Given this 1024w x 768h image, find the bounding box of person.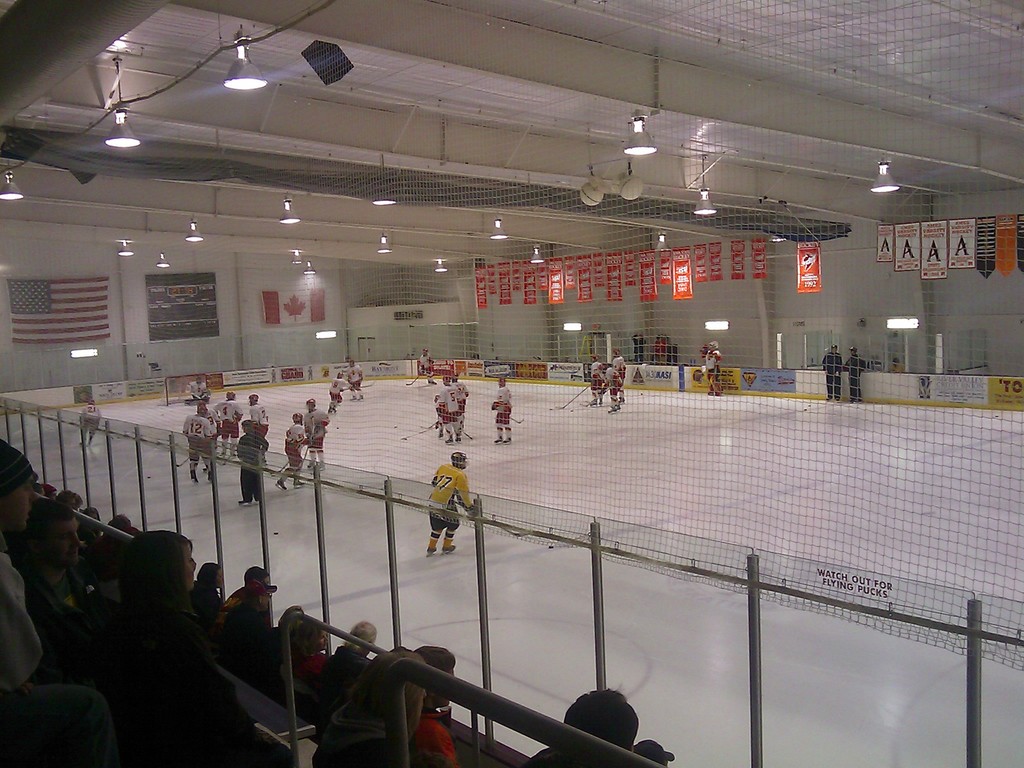
crop(822, 344, 842, 397).
